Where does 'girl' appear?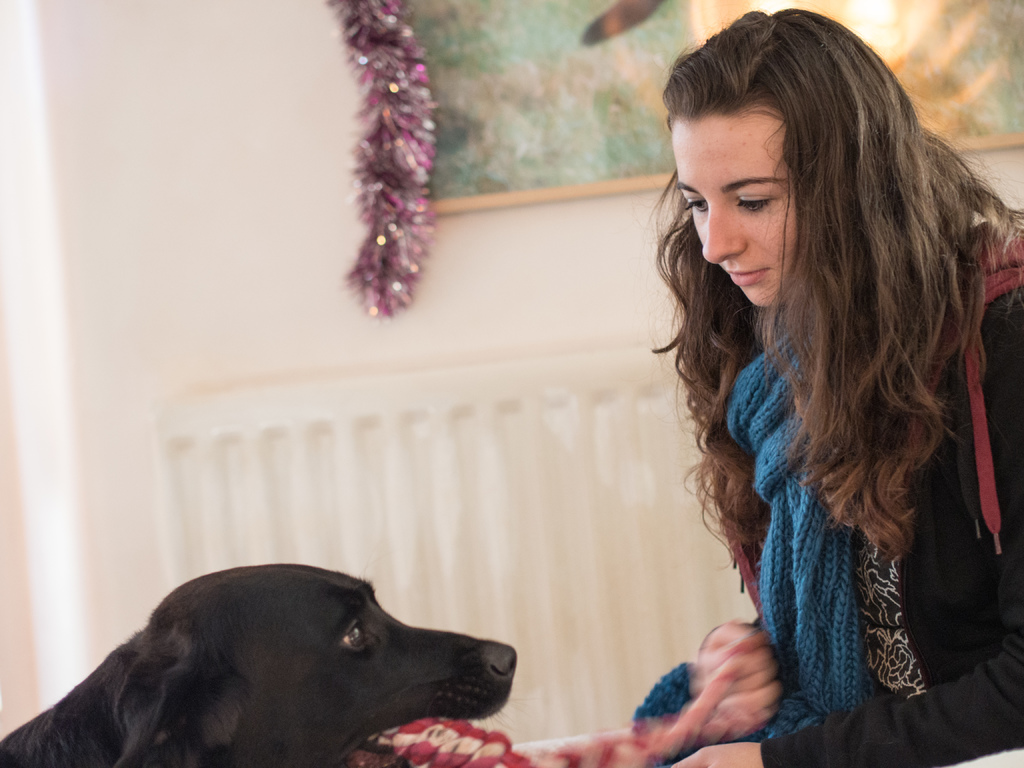
Appears at BBox(639, 13, 1023, 767).
